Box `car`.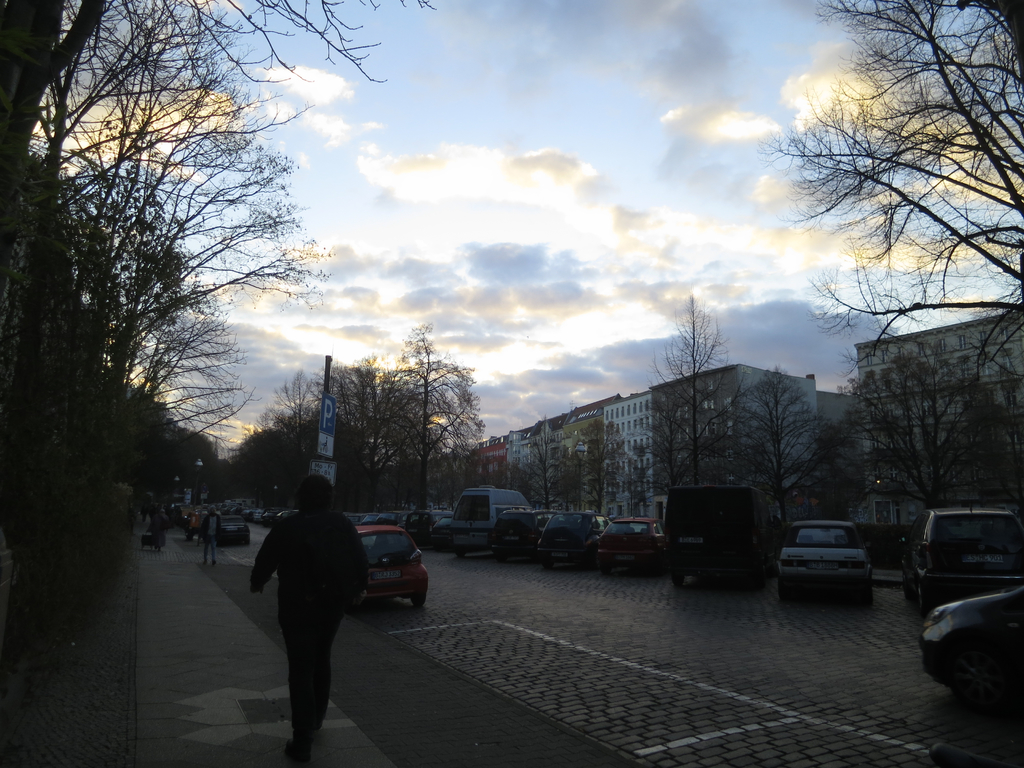
box=[360, 521, 431, 611].
